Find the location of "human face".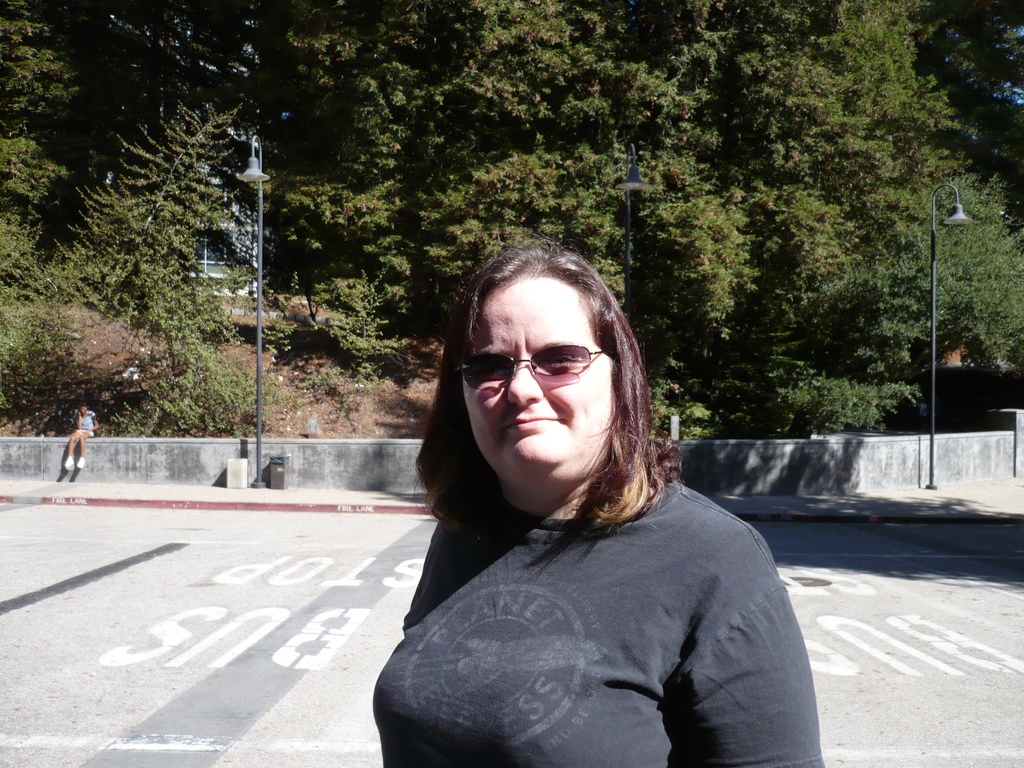
Location: x1=463 y1=284 x2=625 y2=492.
